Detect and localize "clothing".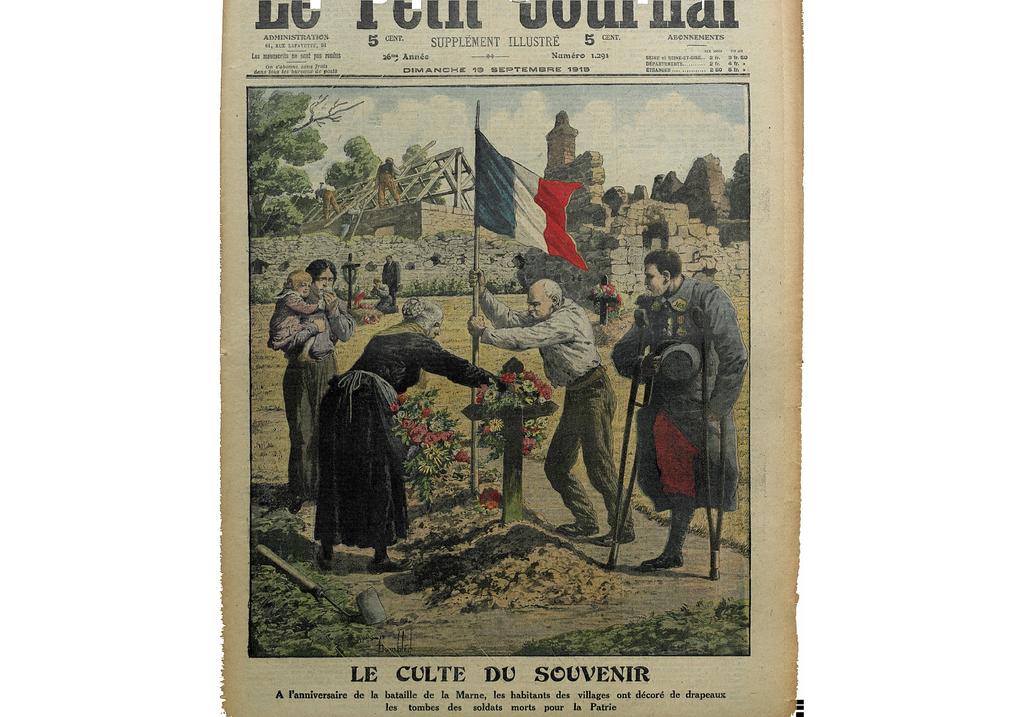
Localized at [x1=614, y1=272, x2=746, y2=560].
